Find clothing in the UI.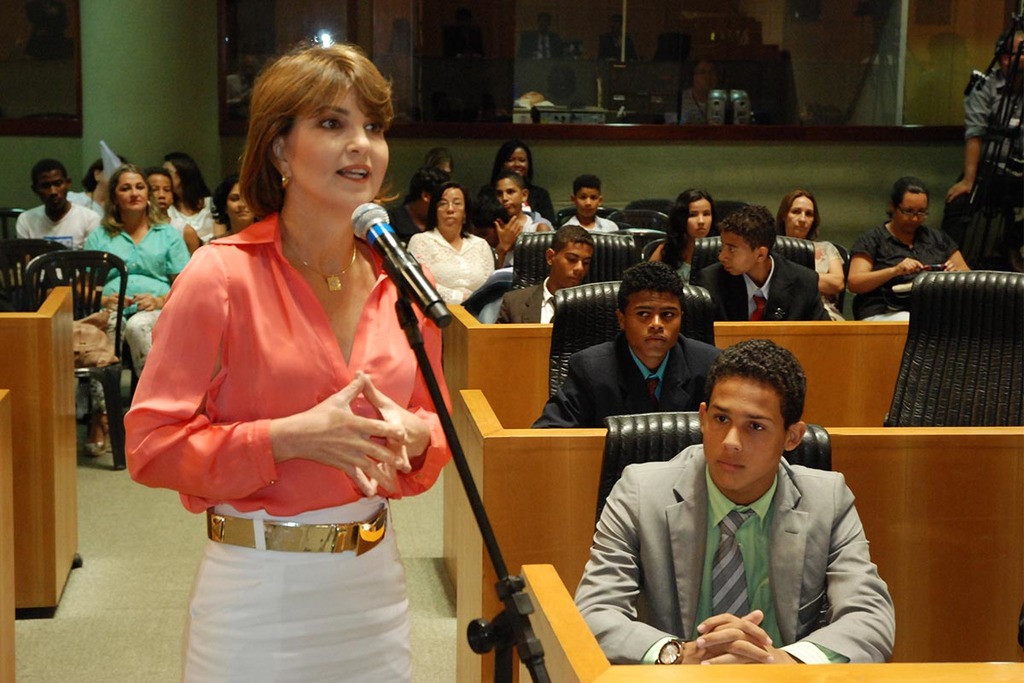
UI element at bbox=[172, 193, 209, 248].
